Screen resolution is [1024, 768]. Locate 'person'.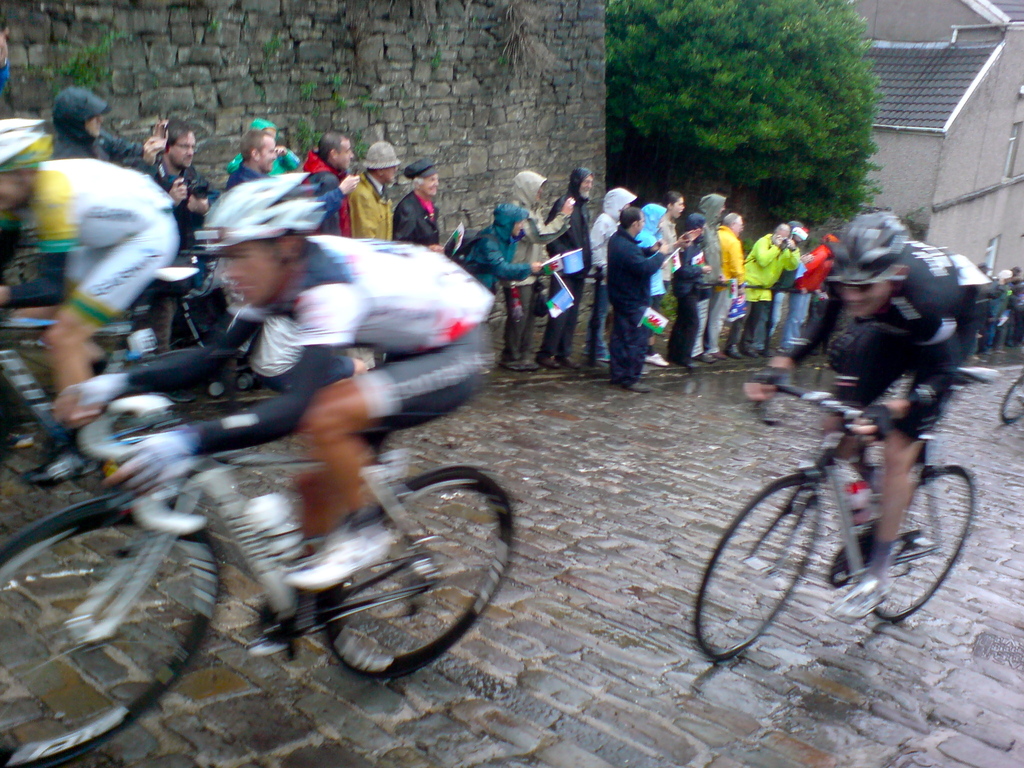
detection(348, 135, 404, 238).
